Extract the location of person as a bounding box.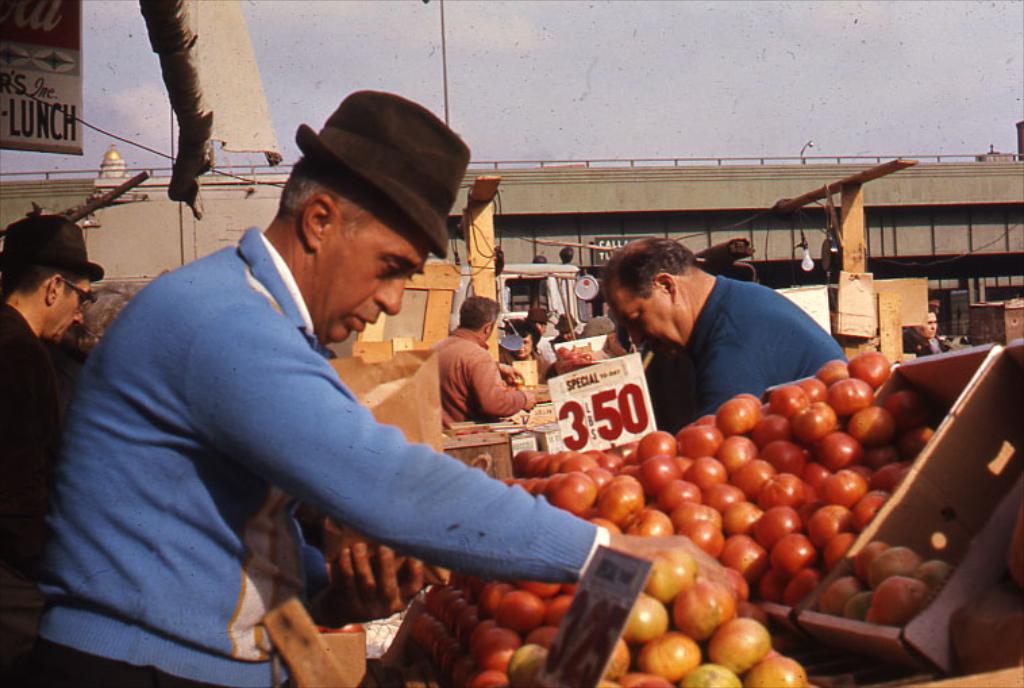
430:292:558:446.
